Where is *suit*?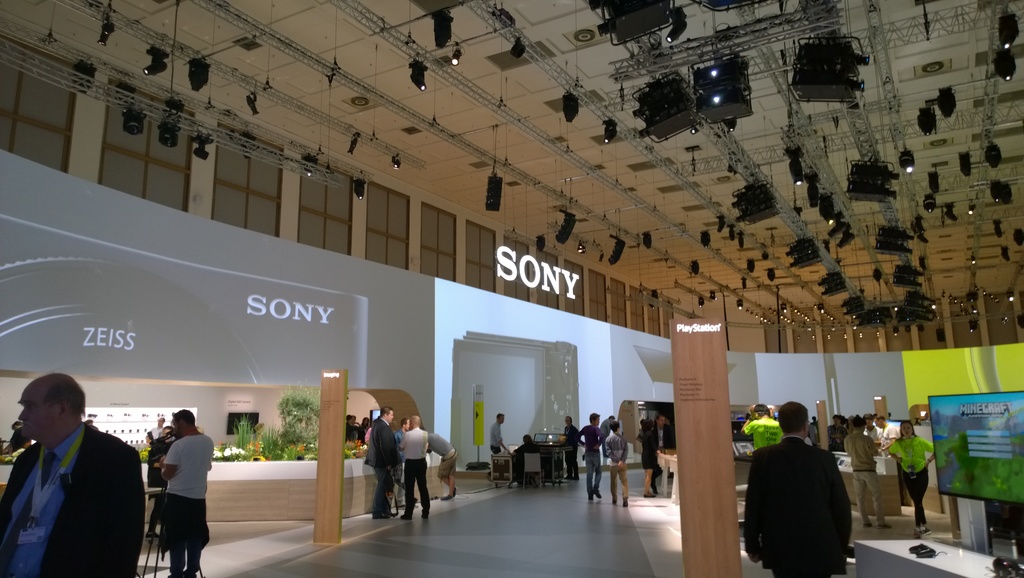
BBox(365, 417, 399, 515).
